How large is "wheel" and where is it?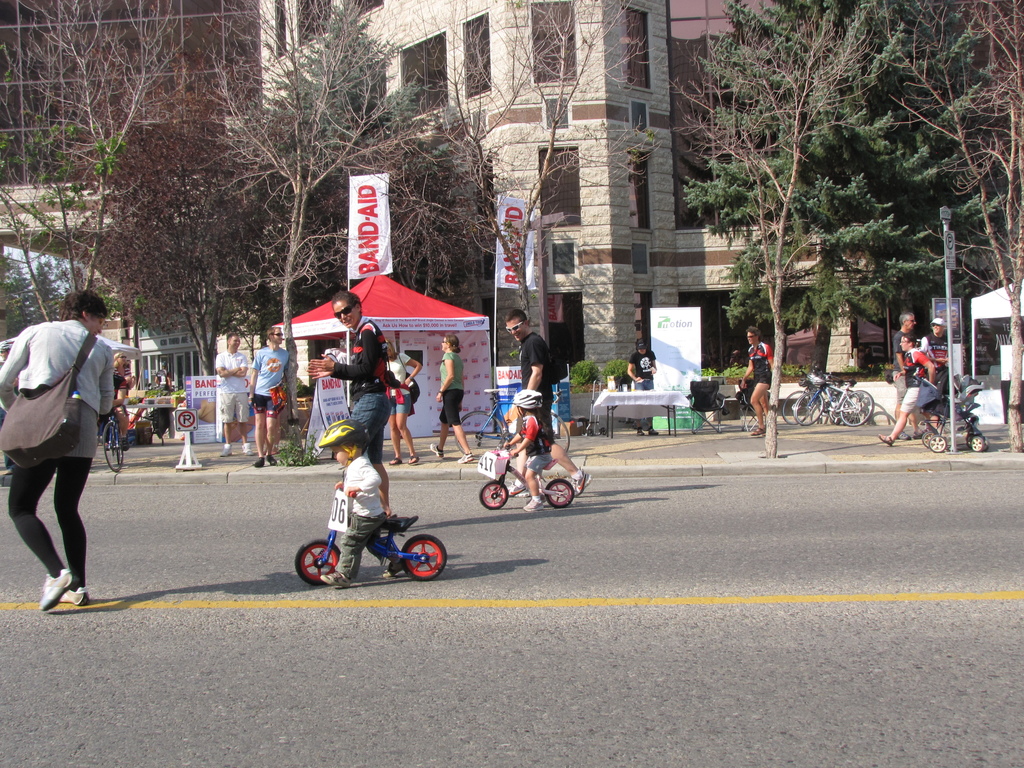
Bounding box: (292, 536, 342, 586).
